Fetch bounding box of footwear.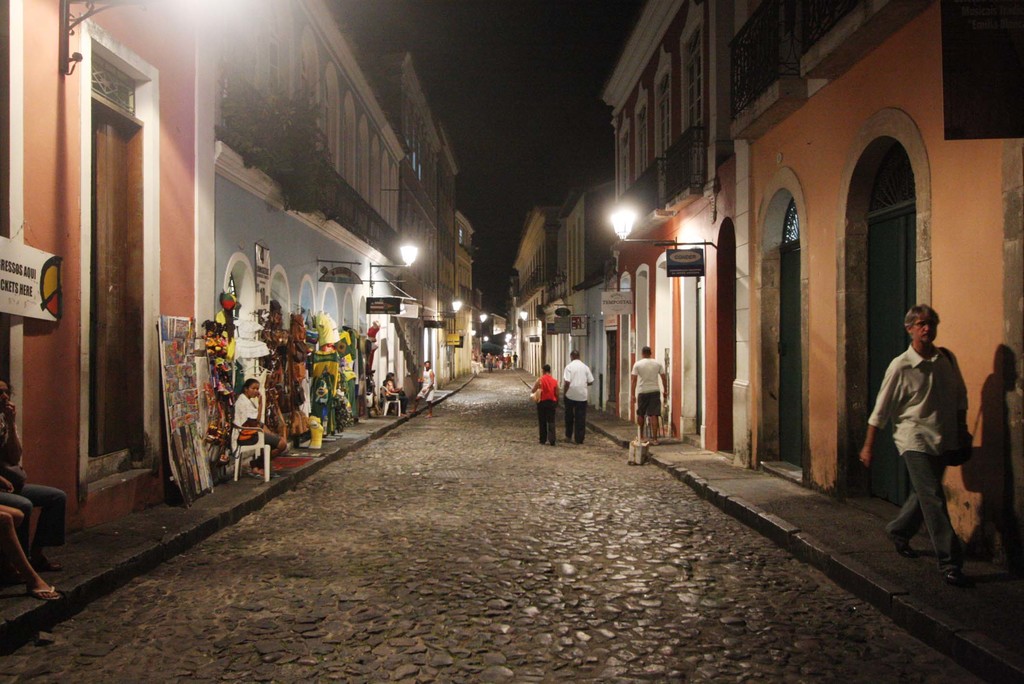
Bbox: crop(895, 541, 911, 558).
